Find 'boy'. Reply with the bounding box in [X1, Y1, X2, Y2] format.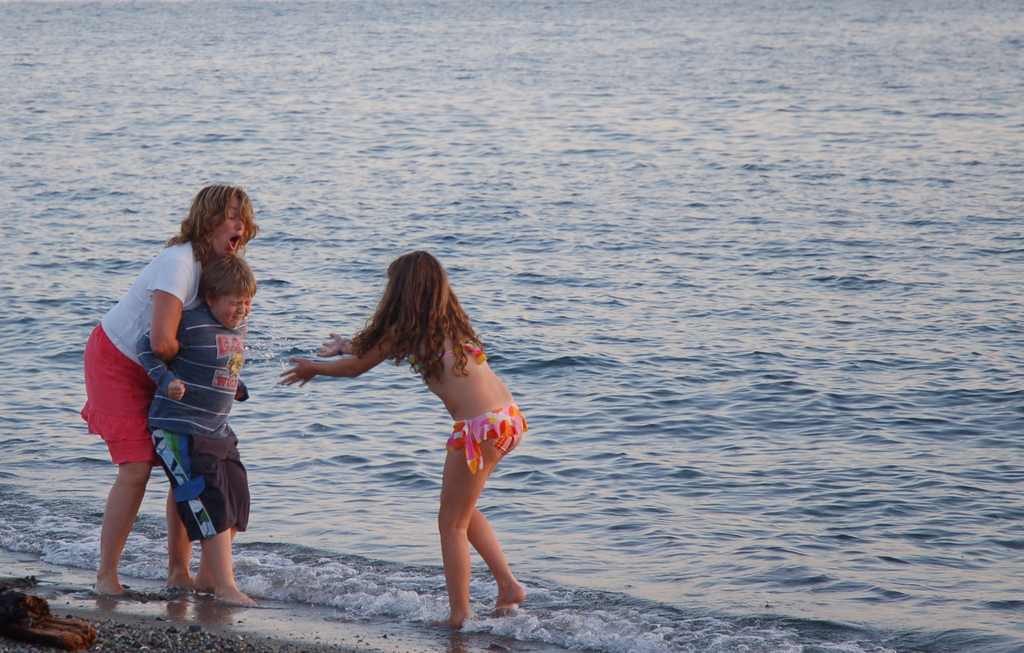
[131, 252, 268, 625].
